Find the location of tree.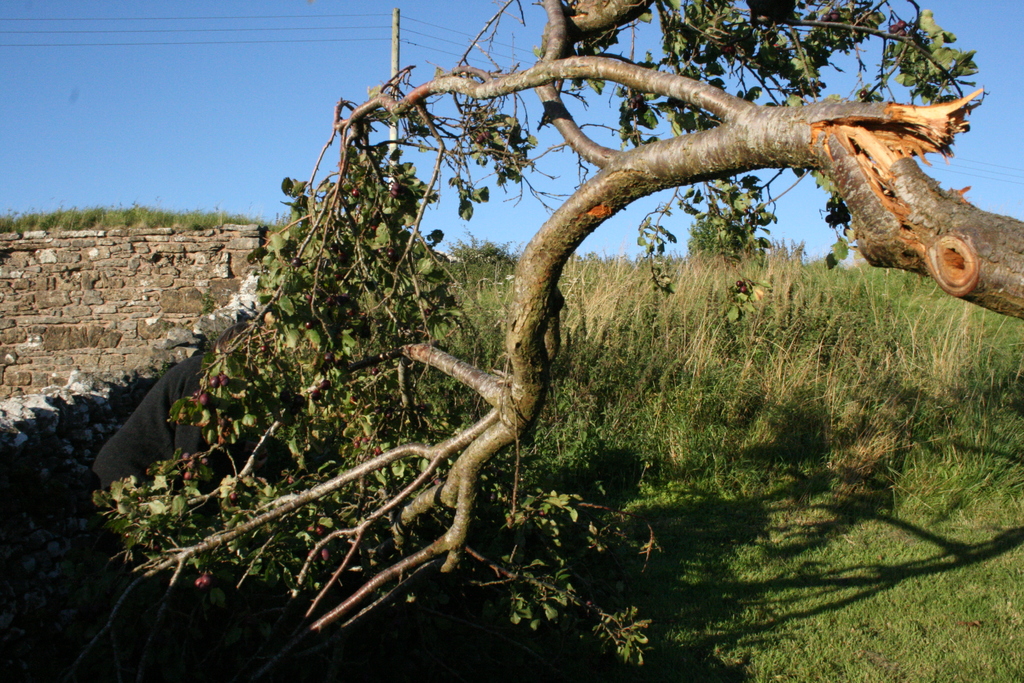
Location: {"left": 90, "top": 0, "right": 1023, "bottom": 682}.
